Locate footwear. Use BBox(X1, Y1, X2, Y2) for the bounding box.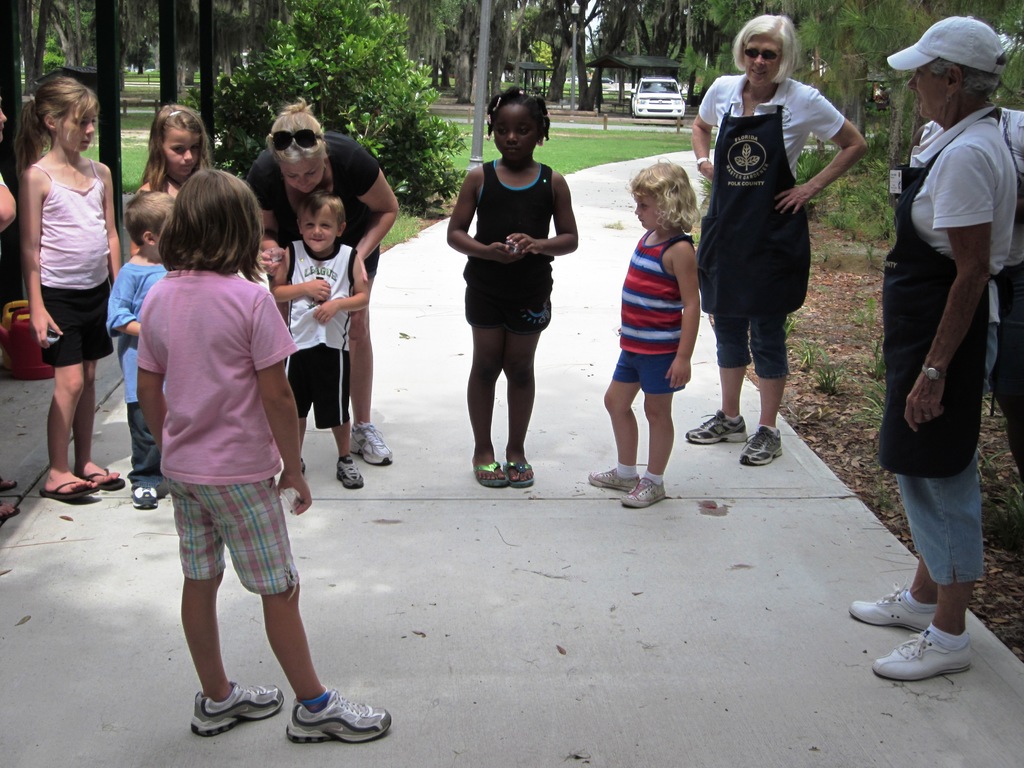
BBox(586, 465, 642, 492).
